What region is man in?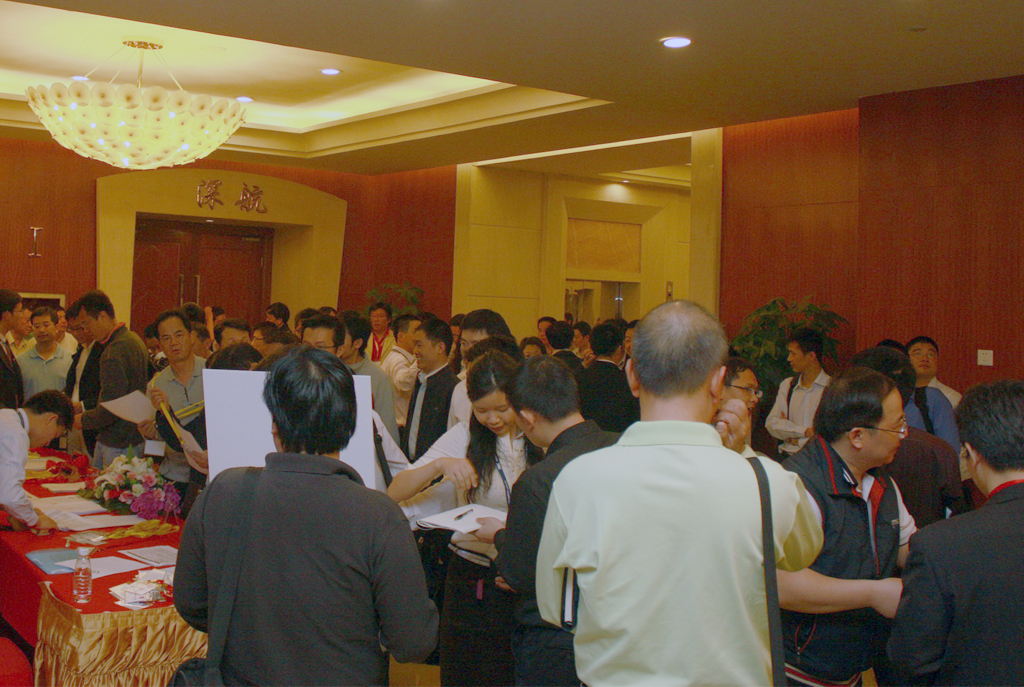
<box>901,335,973,513</box>.
